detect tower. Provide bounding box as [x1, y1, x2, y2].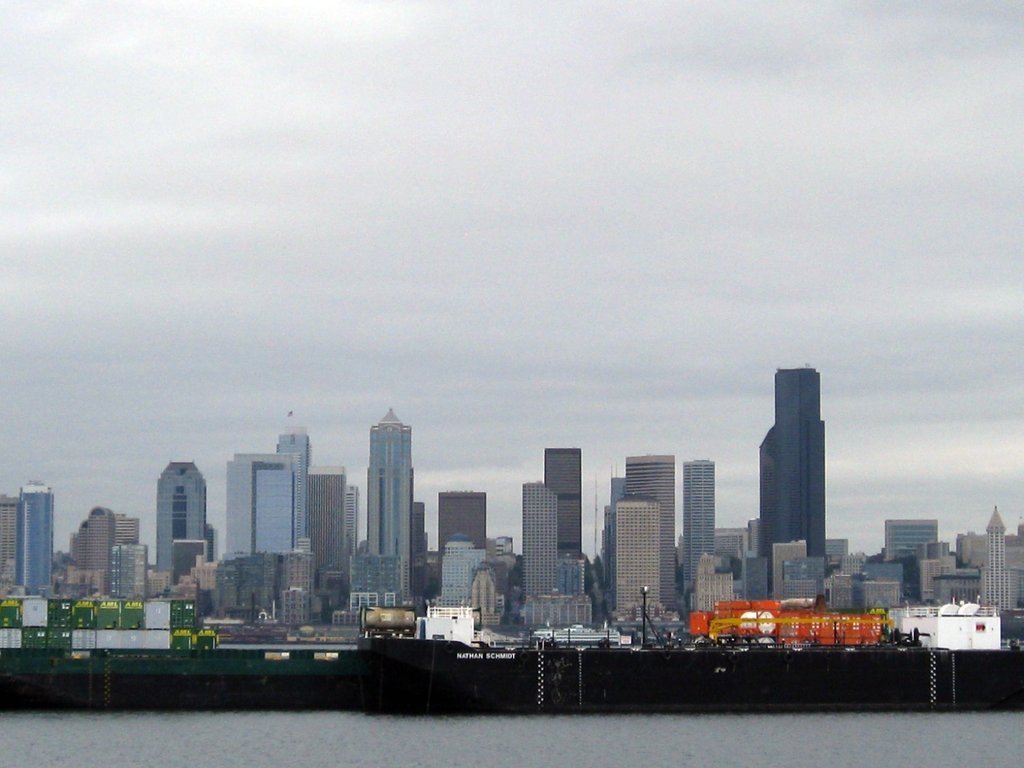
[303, 458, 342, 623].
